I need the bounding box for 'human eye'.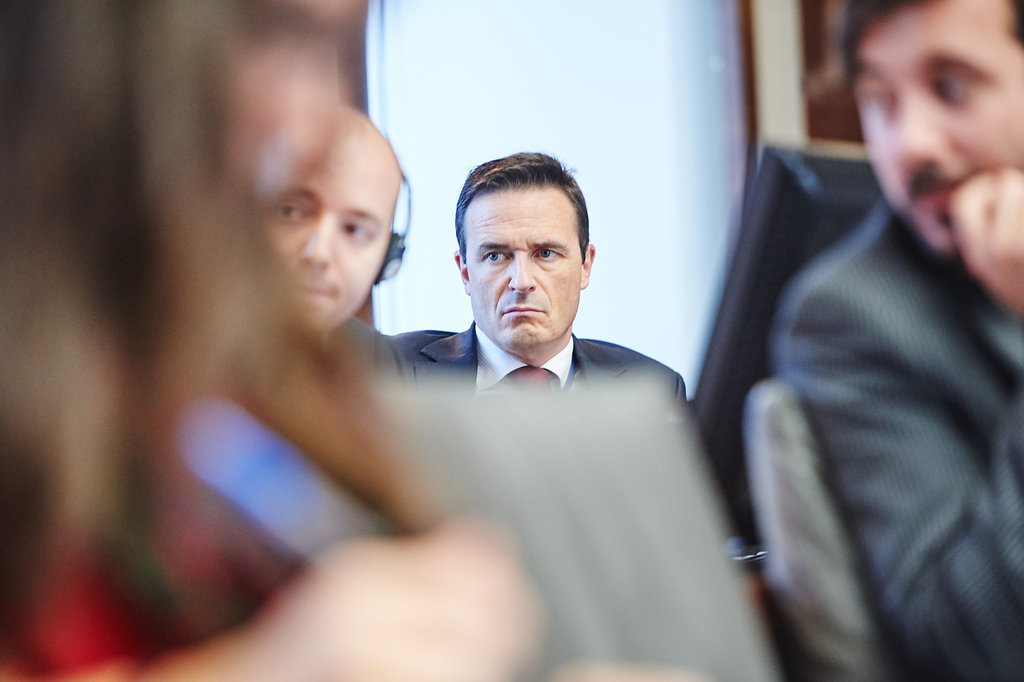
Here it is: (269, 199, 307, 221).
